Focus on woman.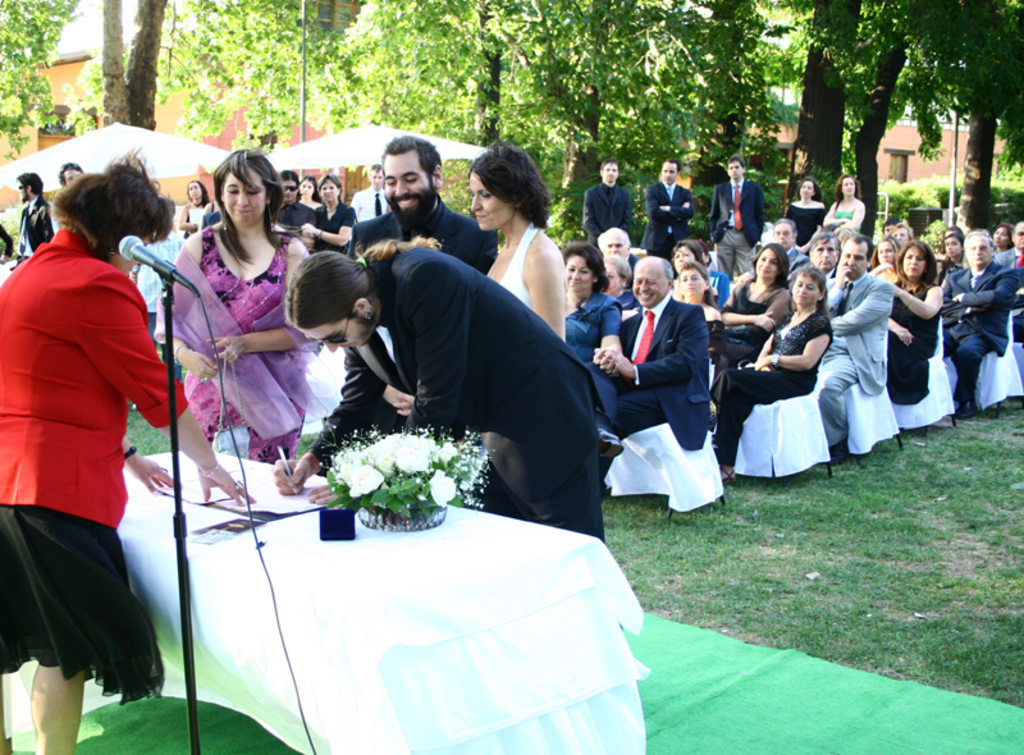
Focused at detection(669, 262, 722, 325).
